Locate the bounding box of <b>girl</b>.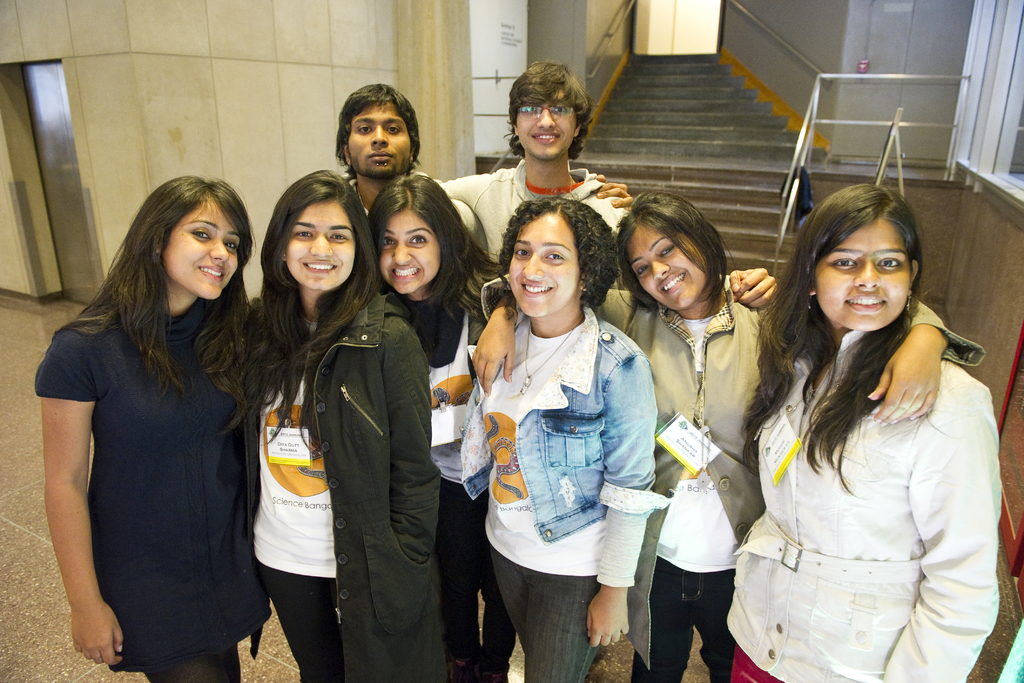
Bounding box: BBox(599, 192, 799, 649).
